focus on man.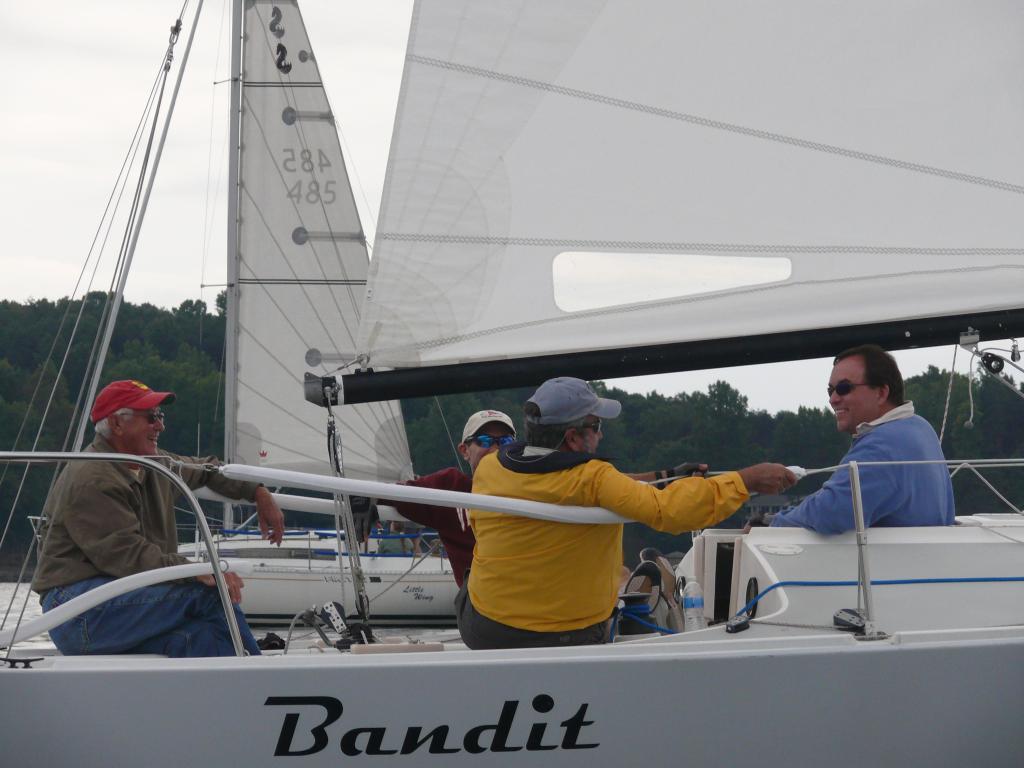
Focused at 447/380/796/648.
